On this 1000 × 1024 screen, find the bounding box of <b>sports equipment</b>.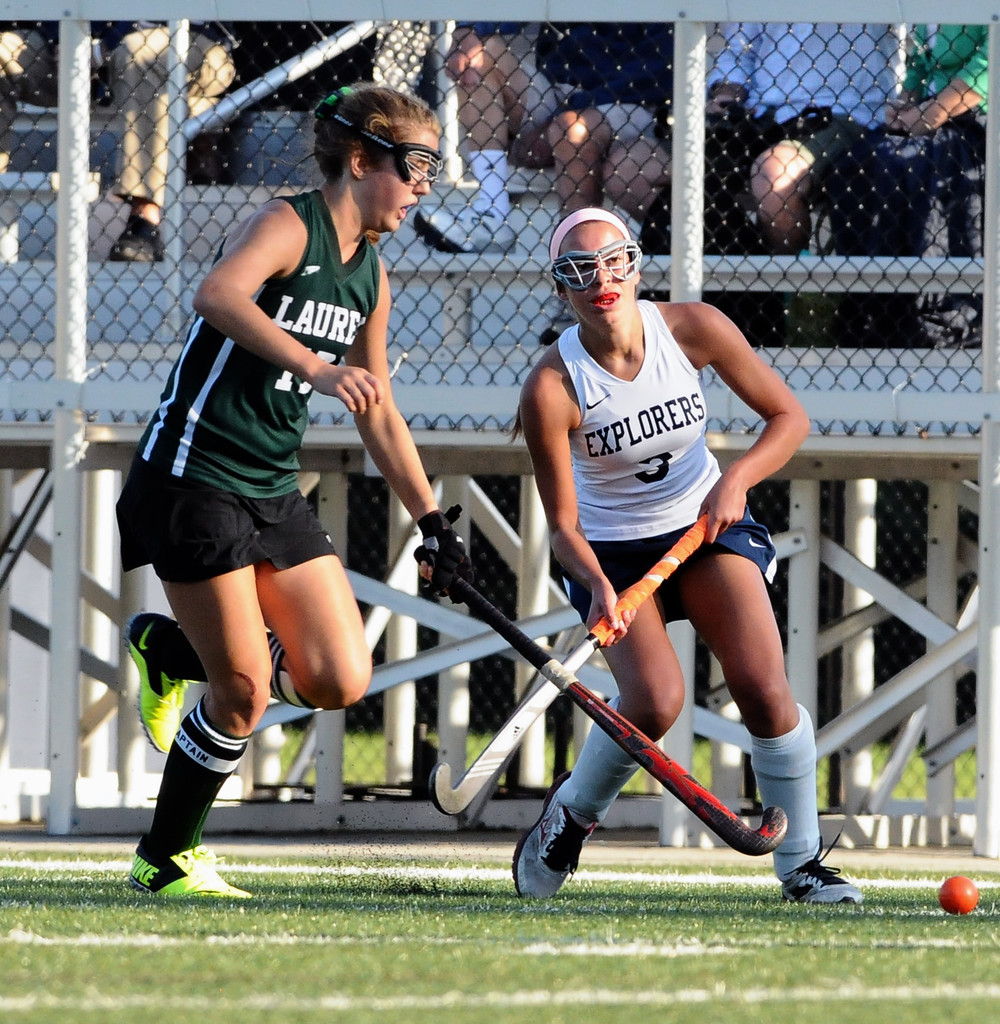
Bounding box: (930,873,982,920).
